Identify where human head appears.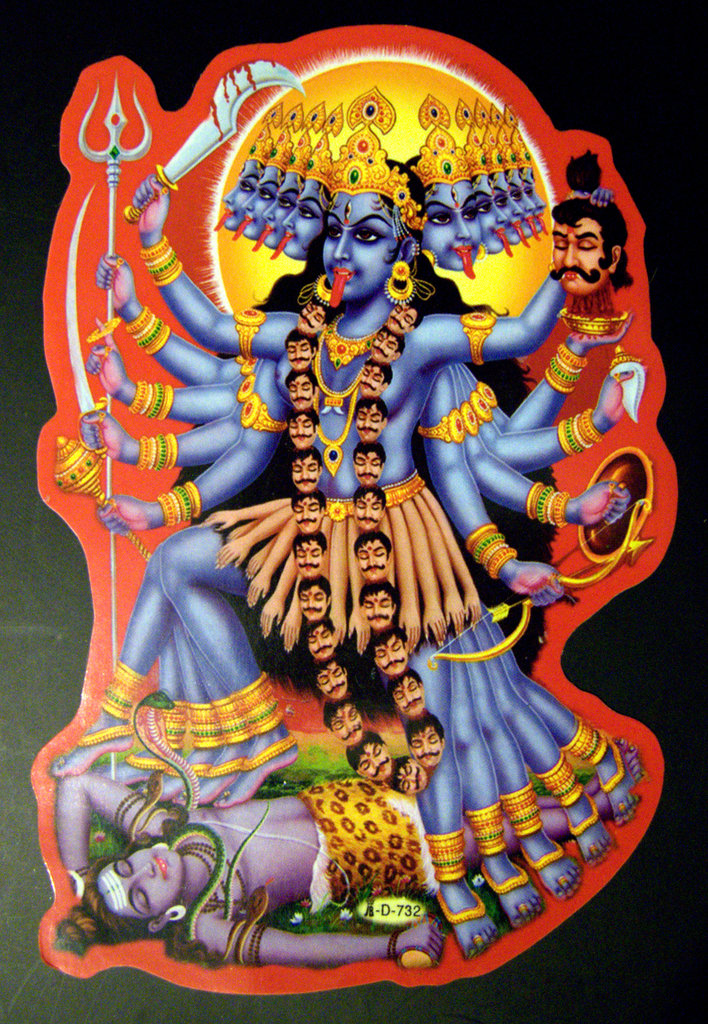
Appears at (x1=474, y1=92, x2=529, y2=247).
